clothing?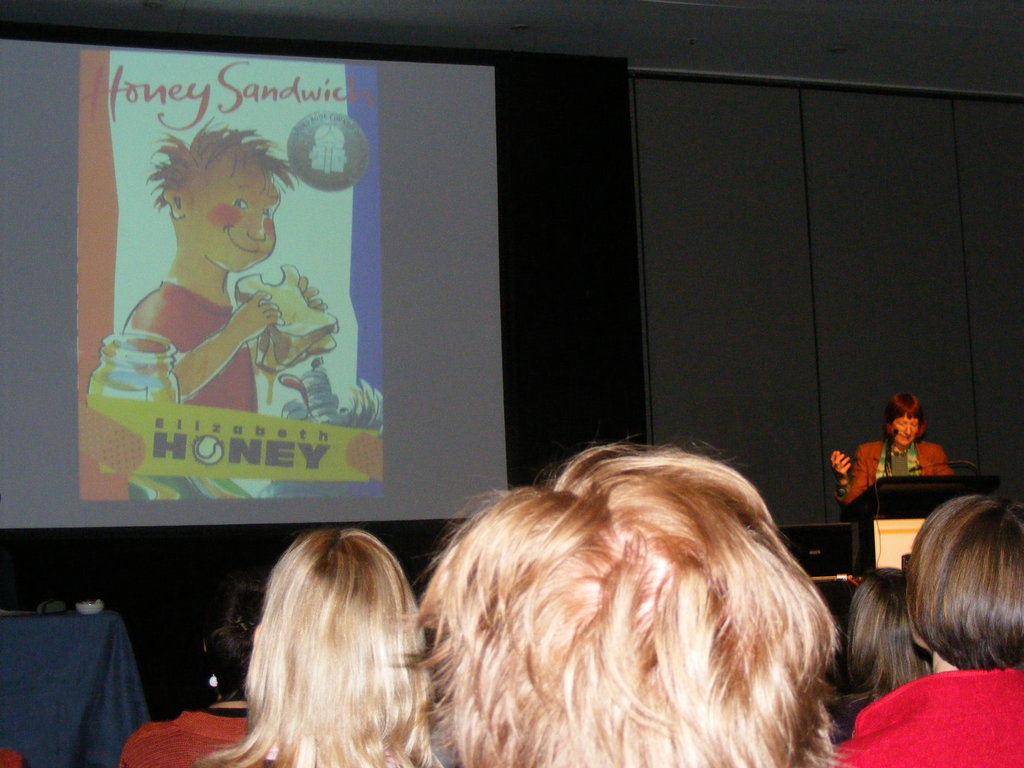
120 691 286 767
